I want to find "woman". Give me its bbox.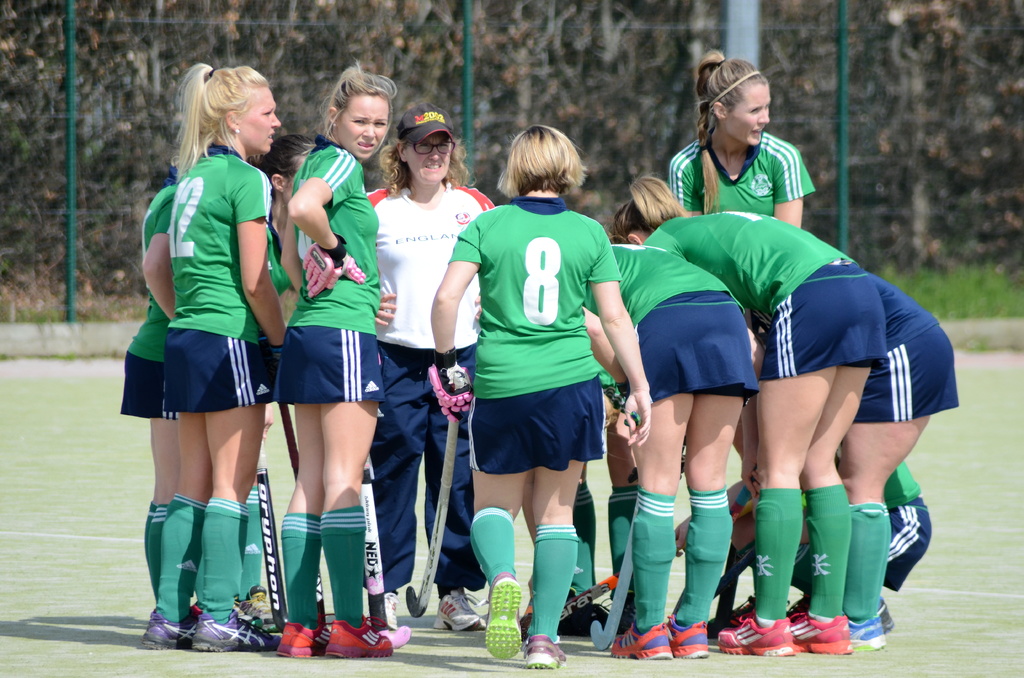
581/239/761/660.
